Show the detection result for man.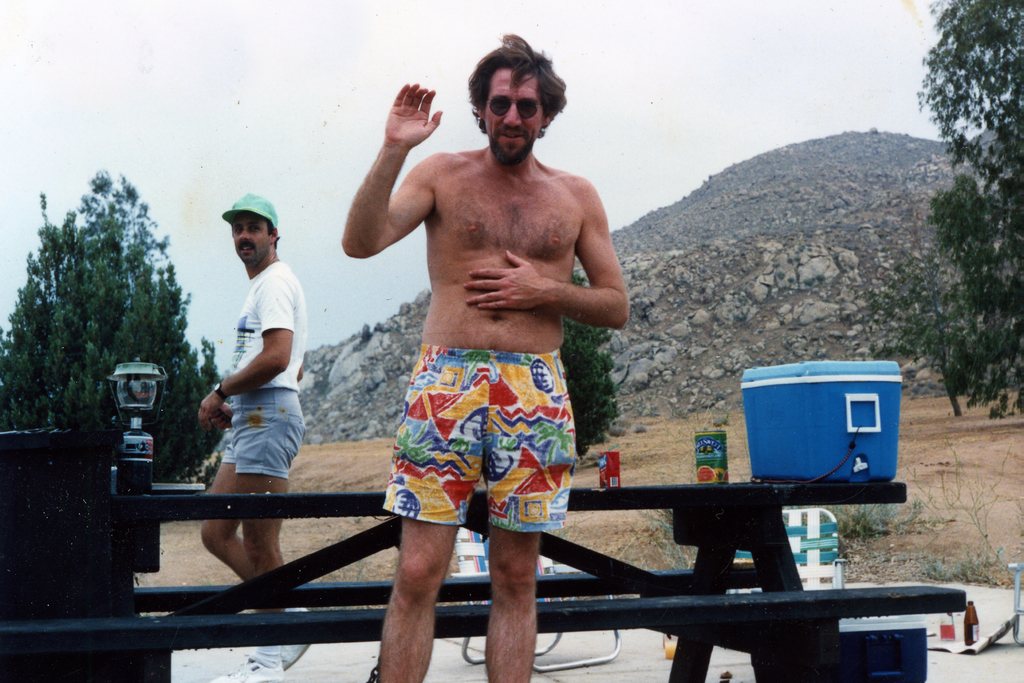
locate(198, 187, 311, 682).
